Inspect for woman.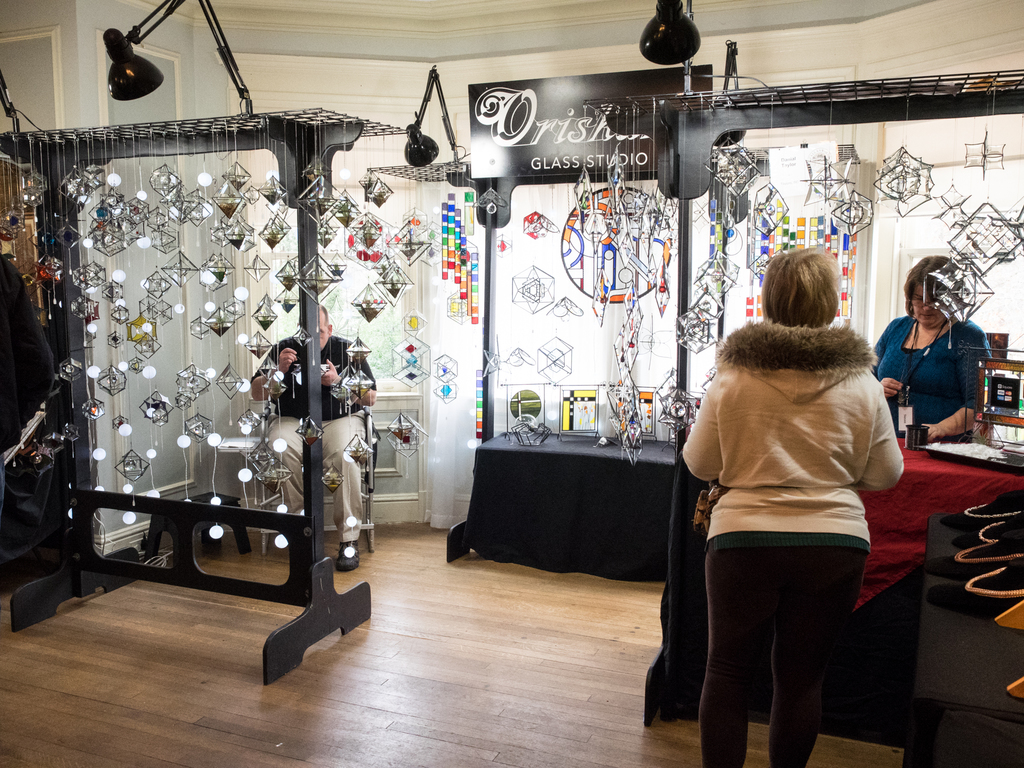
Inspection: l=665, t=276, r=893, b=767.
